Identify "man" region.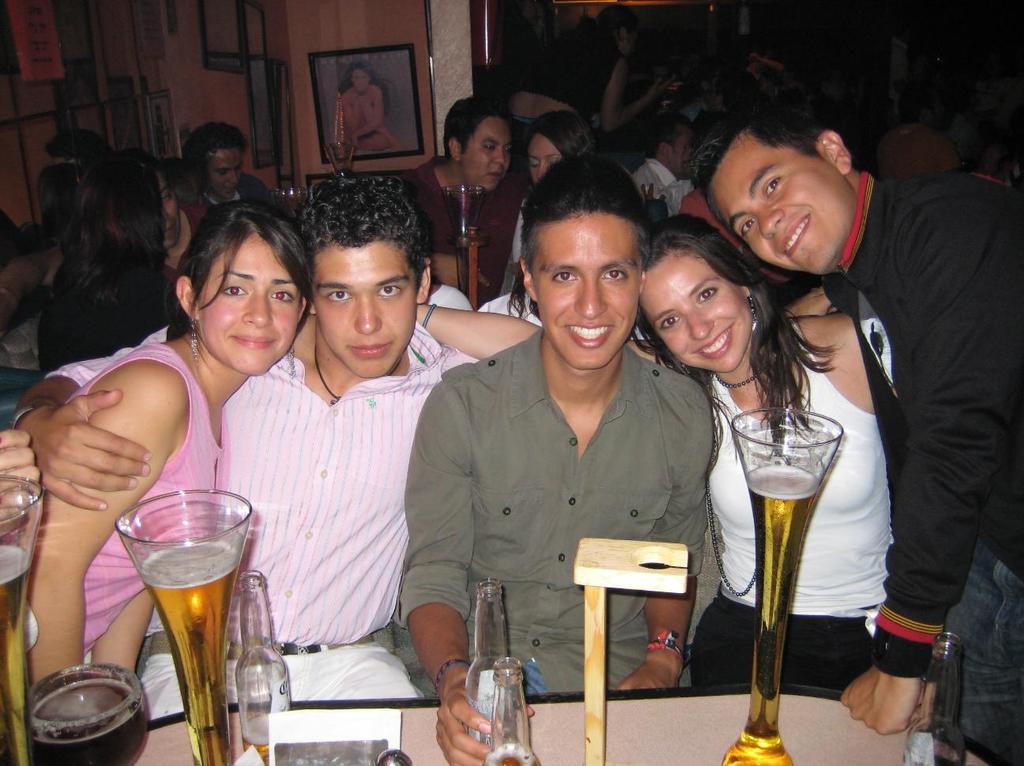
Region: Rect(632, 115, 695, 202).
